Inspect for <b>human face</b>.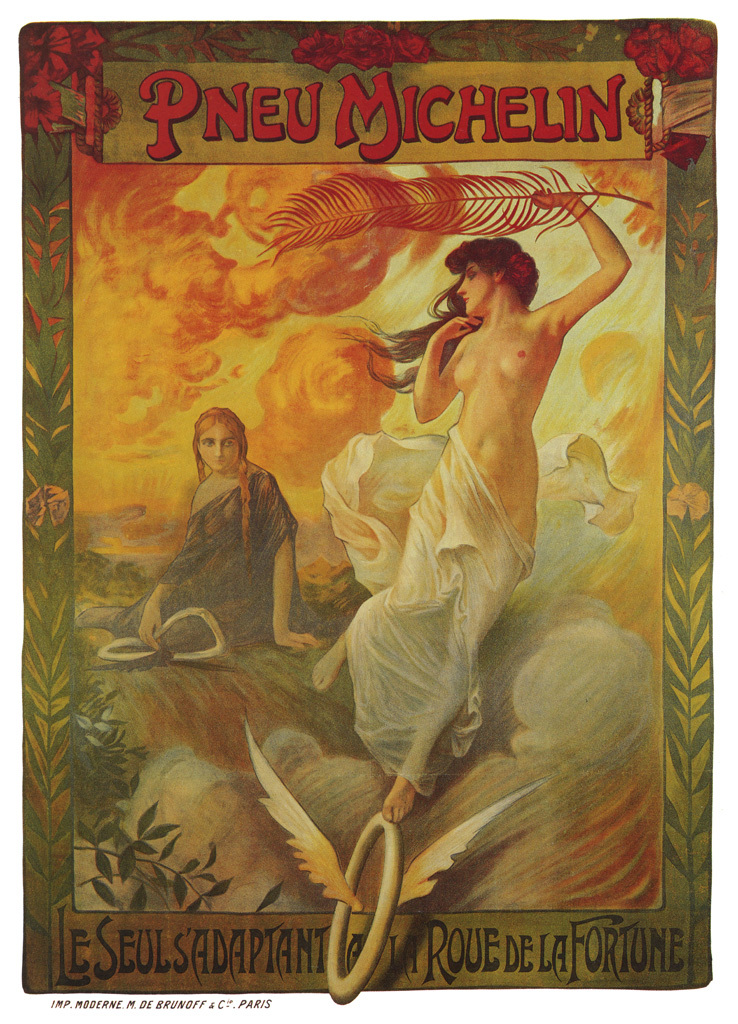
Inspection: x1=198, y1=419, x2=236, y2=470.
